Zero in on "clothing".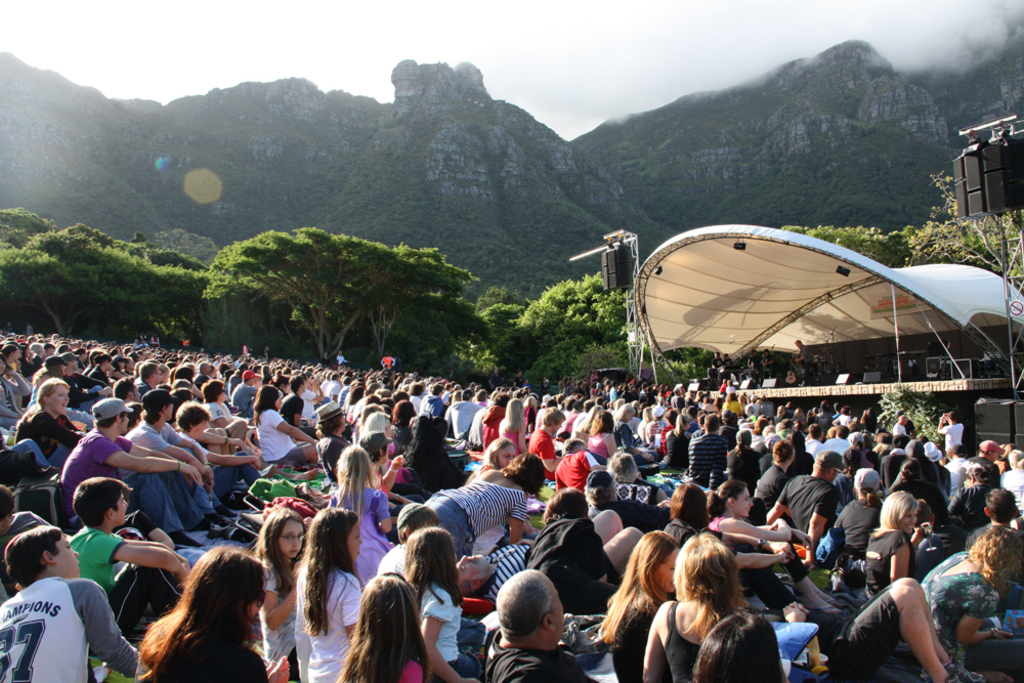
Zeroed in: (left=383, top=450, right=459, bottom=499).
